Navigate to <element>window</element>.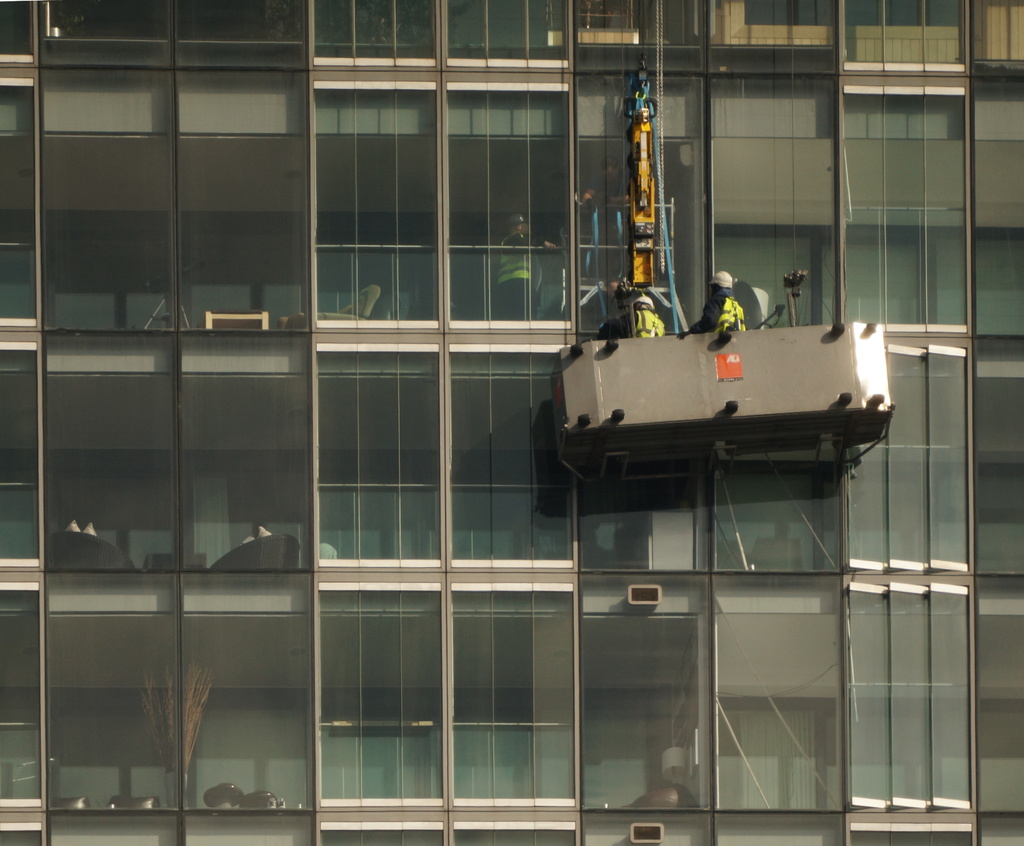
Navigation target: bbox=(836, 0, 970, 74).
